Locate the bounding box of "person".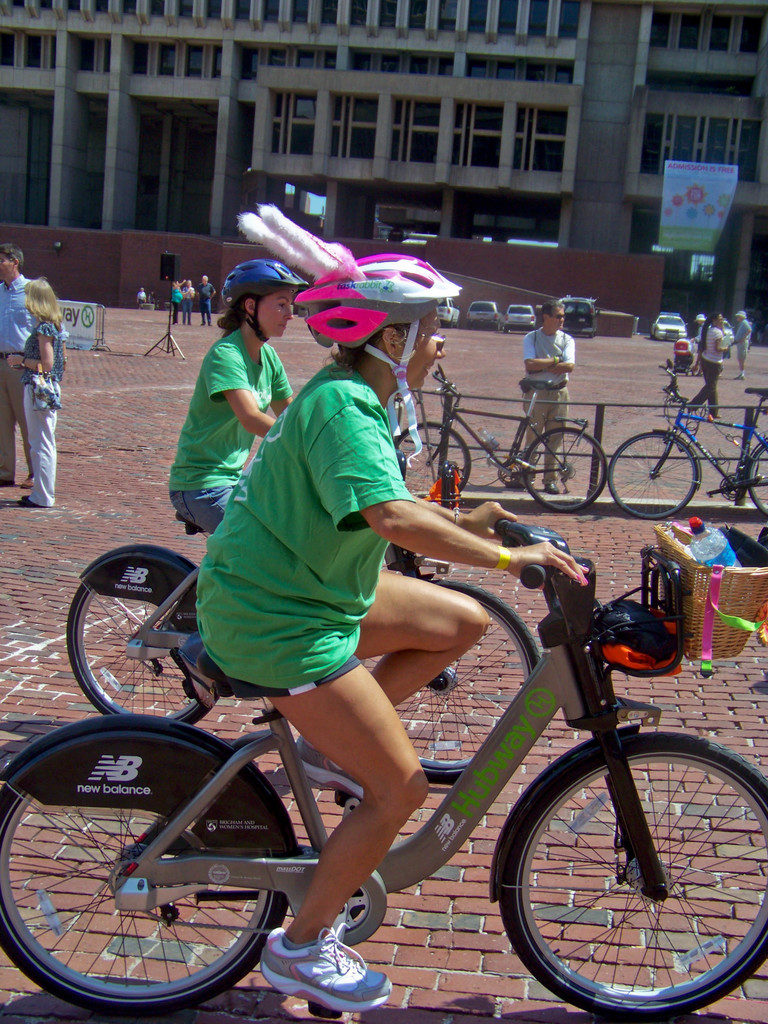
Bounding box: x1=680, y1=311, x2=731, y2=423.
